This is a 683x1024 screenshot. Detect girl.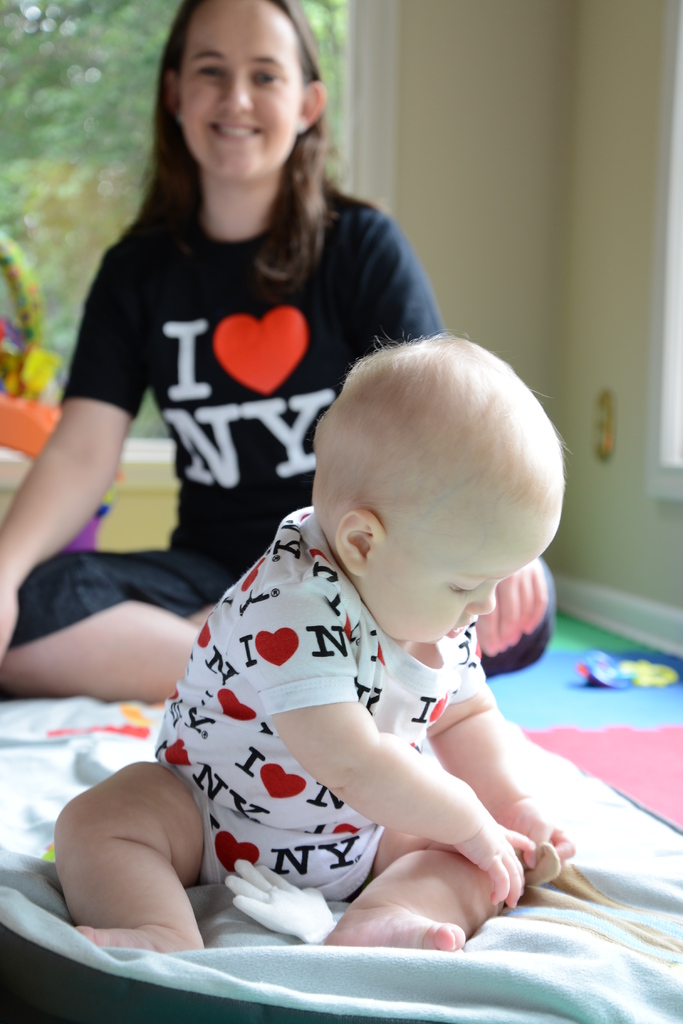
{"left": 0, "top": 0, "right": 554, "bottom": 710}.
